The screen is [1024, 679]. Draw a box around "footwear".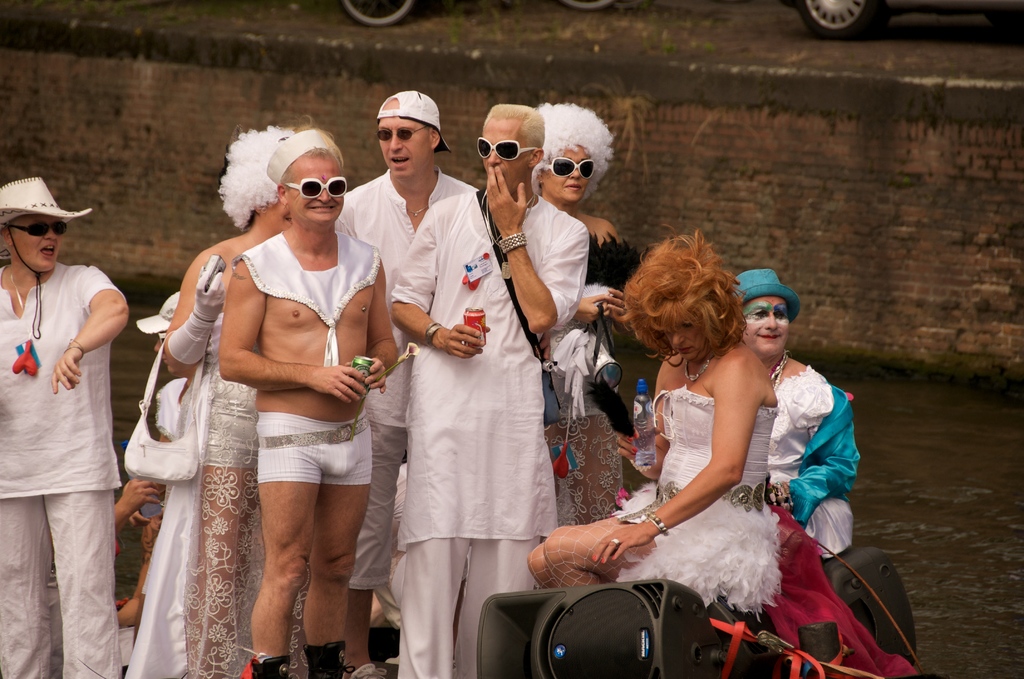
left=237, top=657, right=290, bottom=678.
